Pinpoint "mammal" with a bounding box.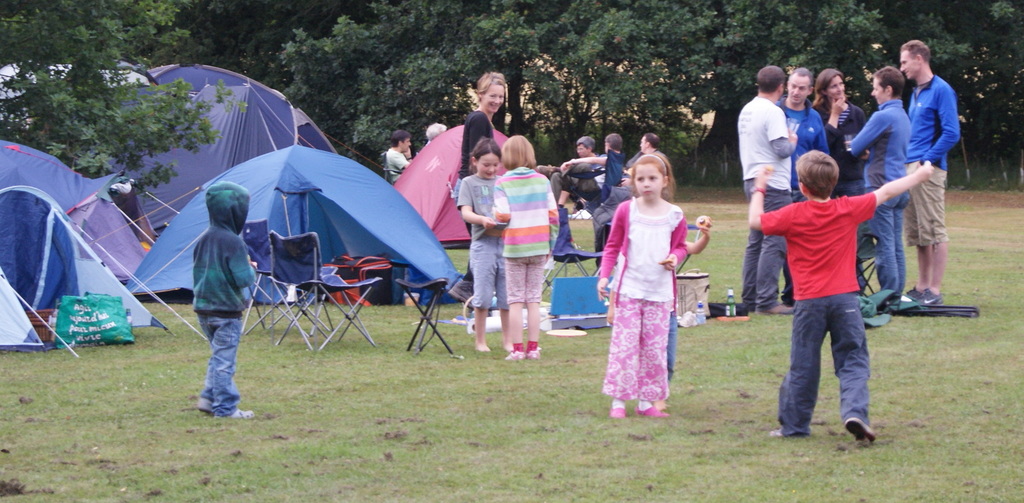
422, 121, 448, 143.
